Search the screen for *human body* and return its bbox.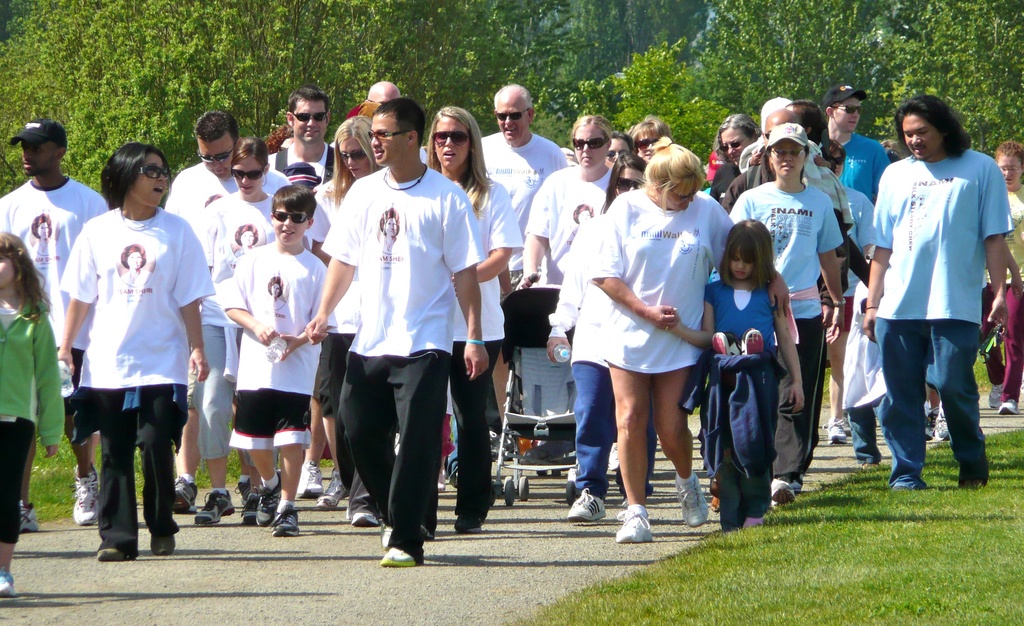
Found: (x1=159, y1=105, x2=285, y2=508).
